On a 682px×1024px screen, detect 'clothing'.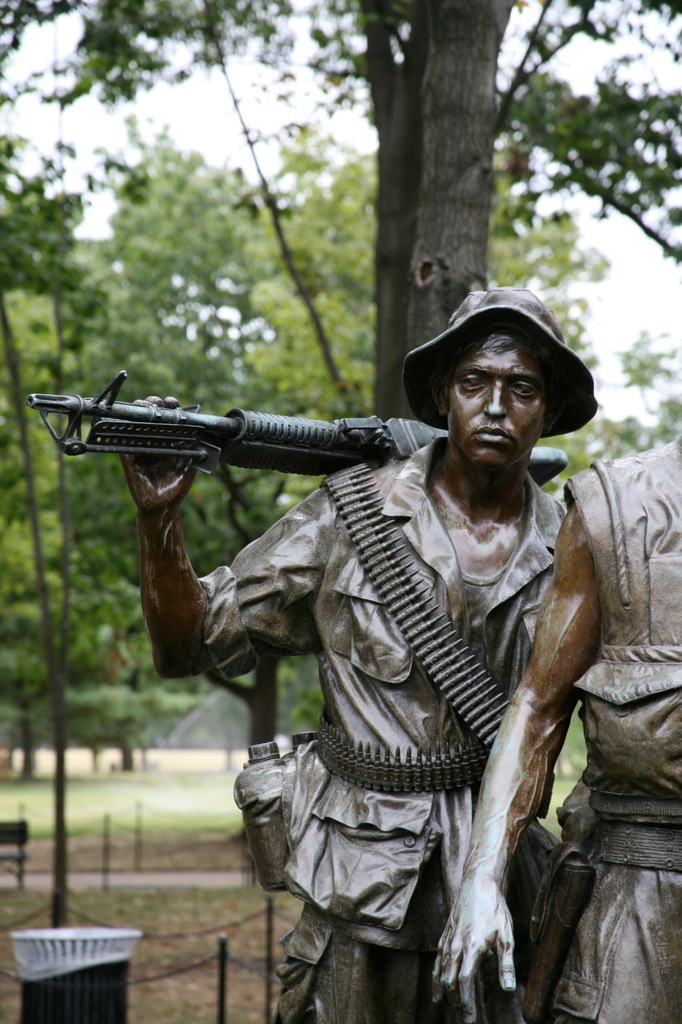
select_region(531, 431, 681, 1023).
